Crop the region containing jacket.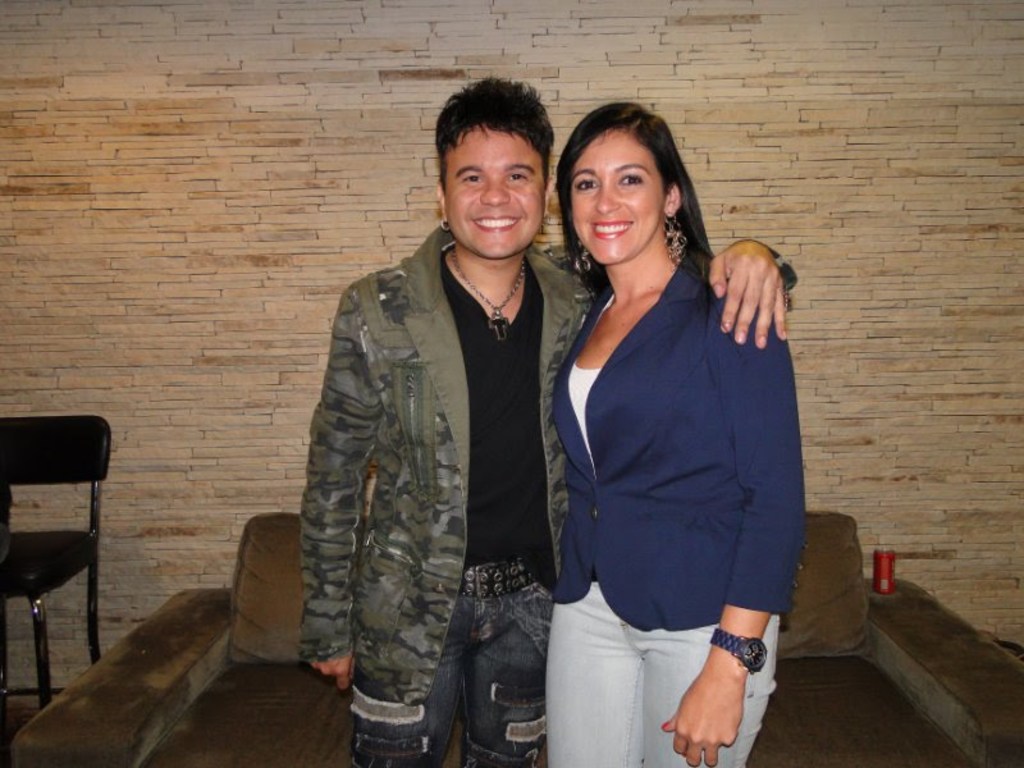
Crop region: 283 164 585 663.
